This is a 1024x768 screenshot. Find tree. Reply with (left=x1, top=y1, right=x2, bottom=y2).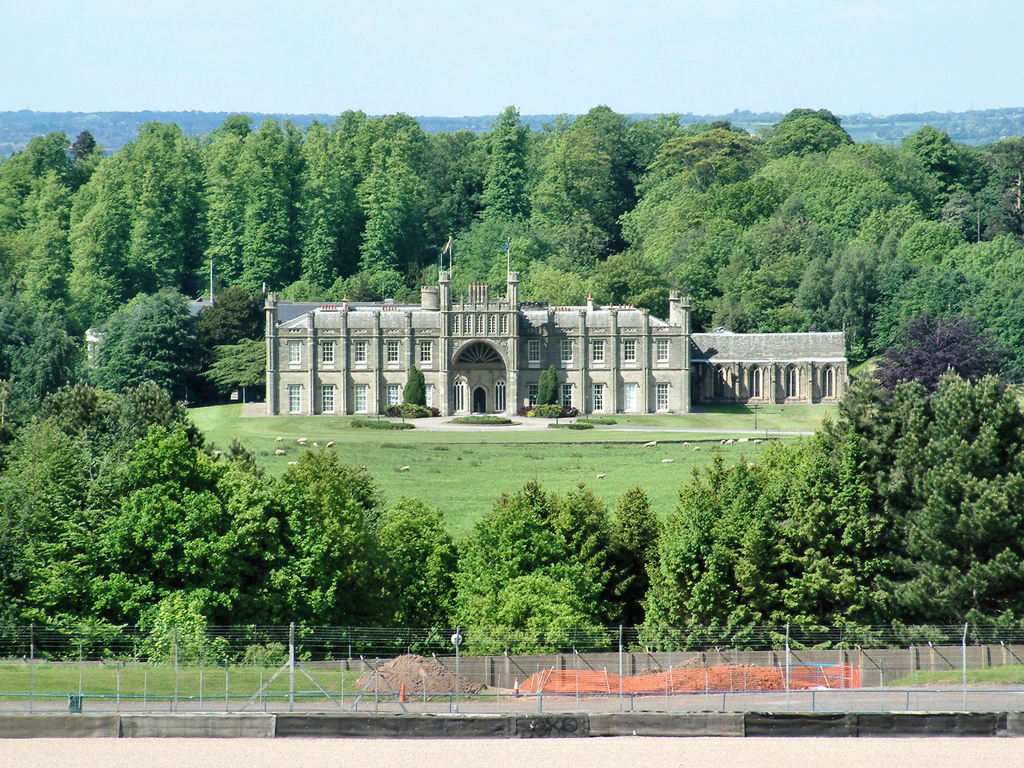
(left=781, top=166, right=928, bottom=349).
